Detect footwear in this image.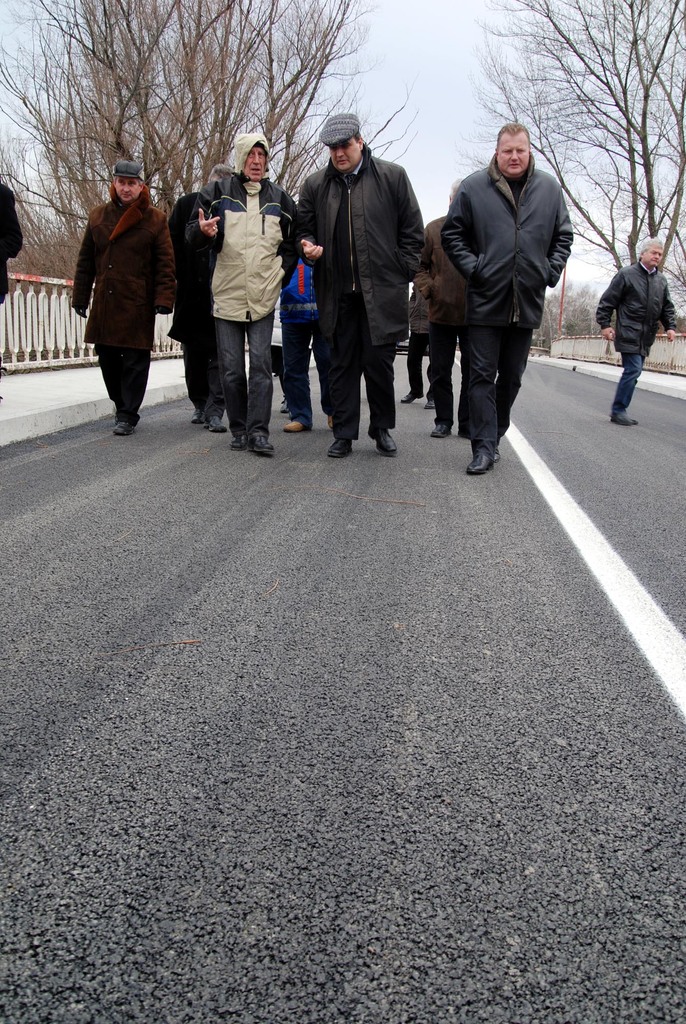
Detection: l=287, t=408, r=294, b=417.
